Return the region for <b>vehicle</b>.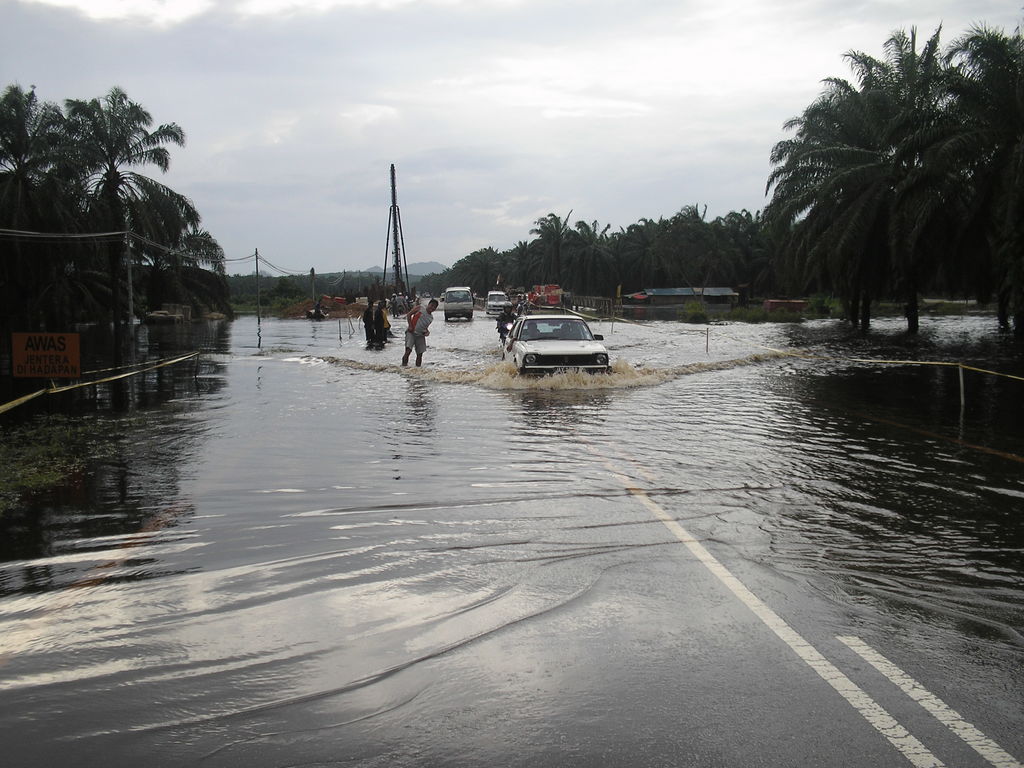
rect(500, 296, 617, 370).
